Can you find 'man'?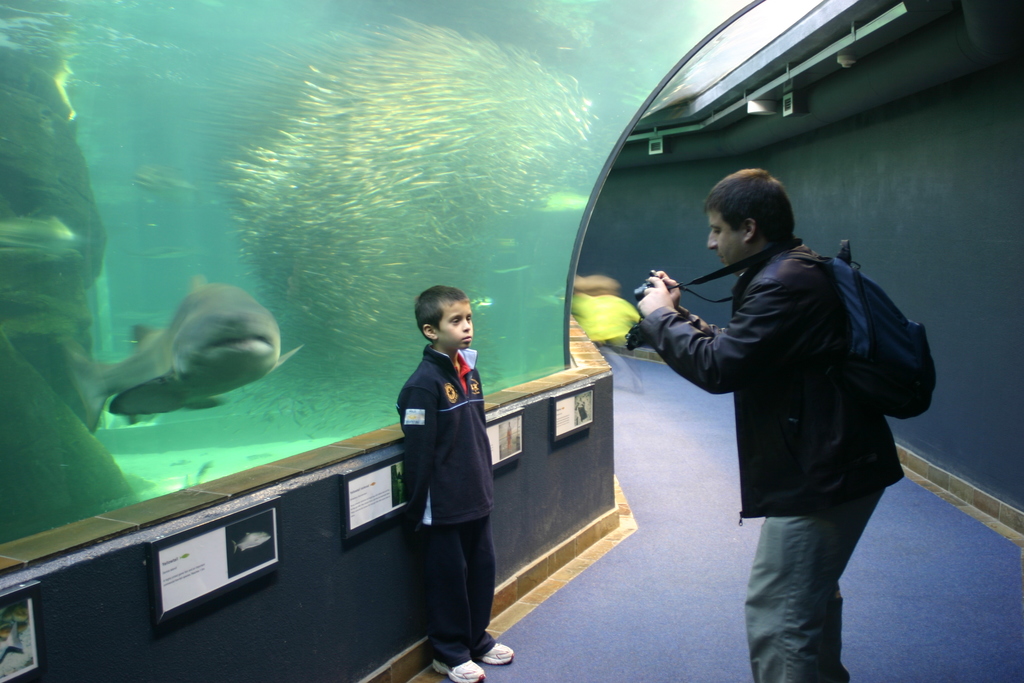
Yes, bounding box: bbox=(652, 147, 932, 668).
